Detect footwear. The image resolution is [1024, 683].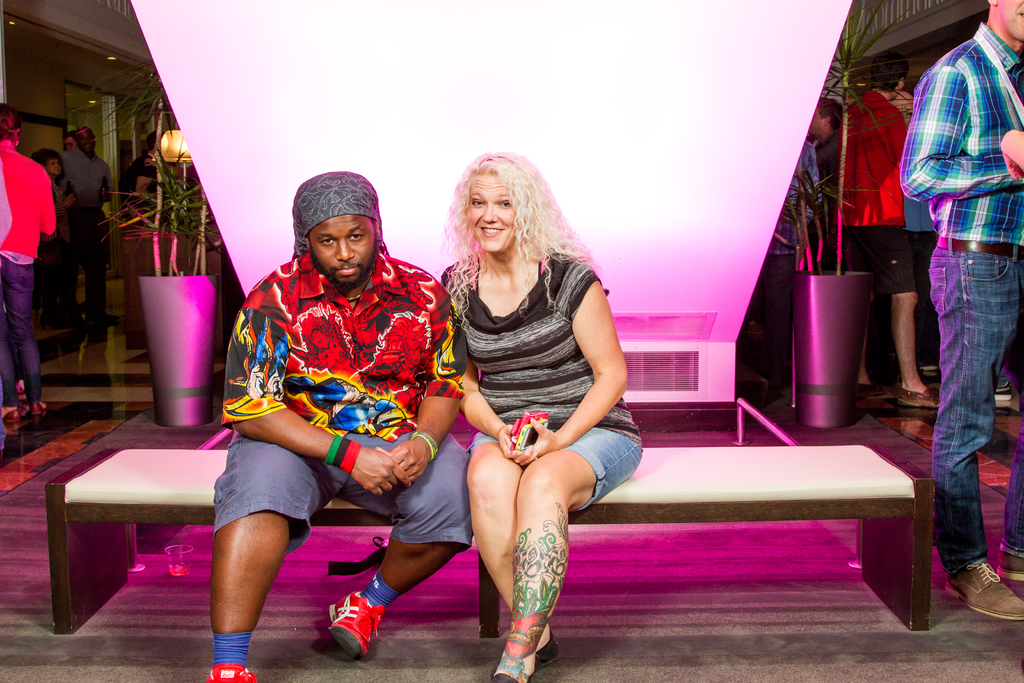
3:401:24:431.
